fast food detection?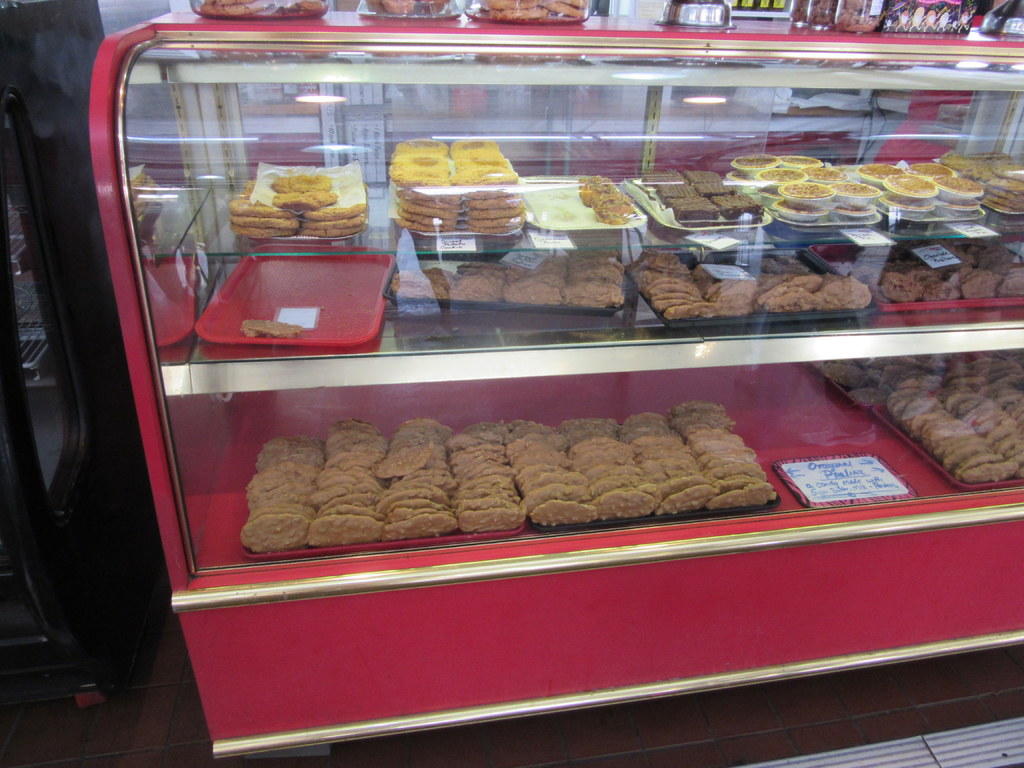
(x1=789, y1=0, x2=887, y2=31)
